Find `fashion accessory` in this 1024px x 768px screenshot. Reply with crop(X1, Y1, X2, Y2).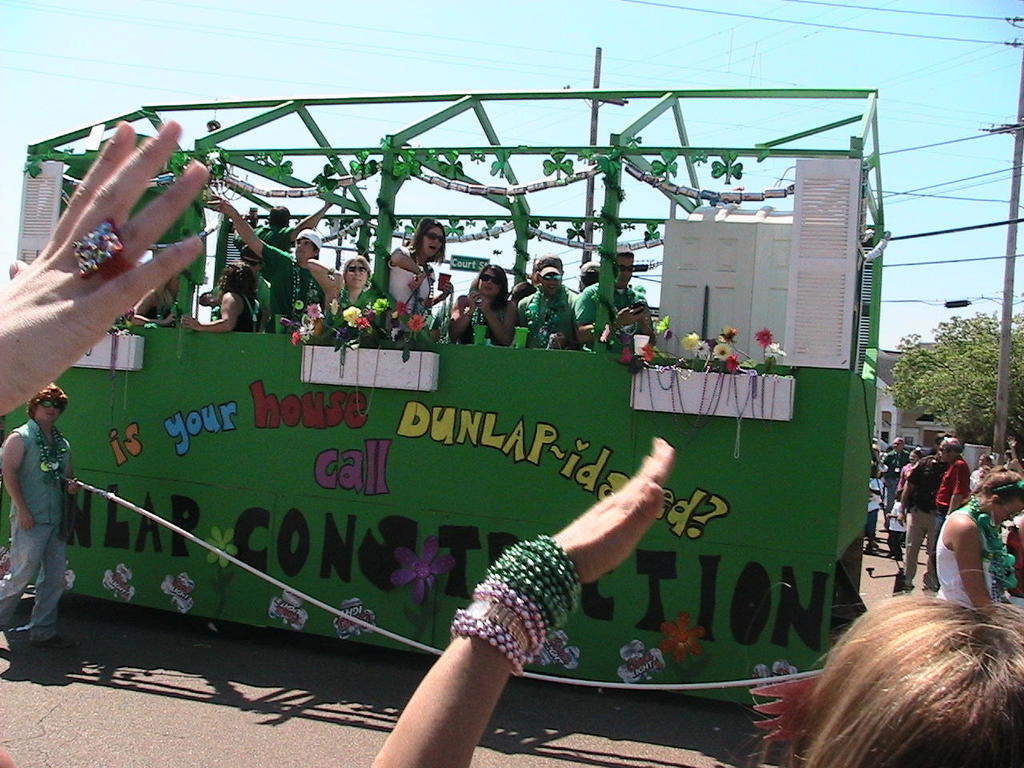
crop(451, 531, 586, 678).
